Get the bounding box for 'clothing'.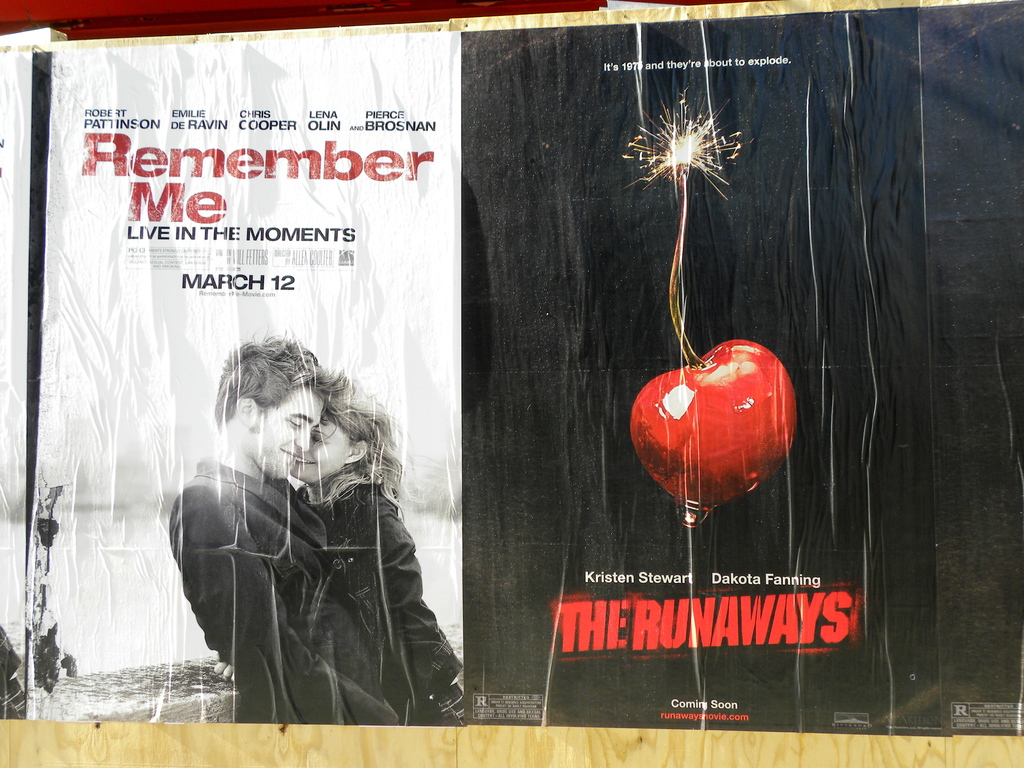
(173, 462, 377, 719).
